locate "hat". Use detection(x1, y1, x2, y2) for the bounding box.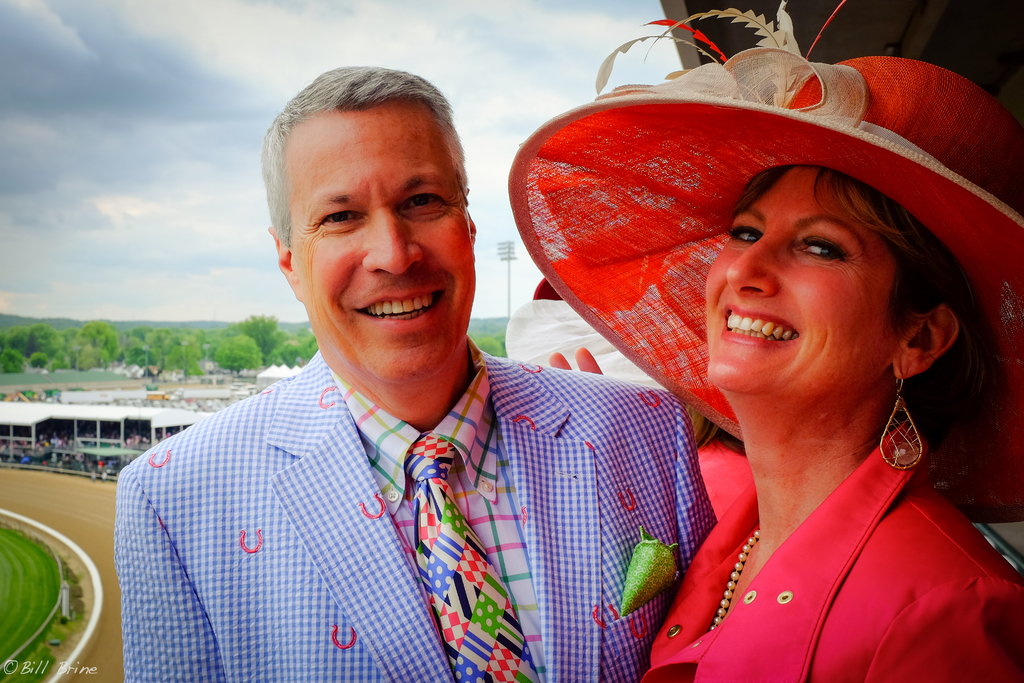
detection(509, 0, 1023, 531).
